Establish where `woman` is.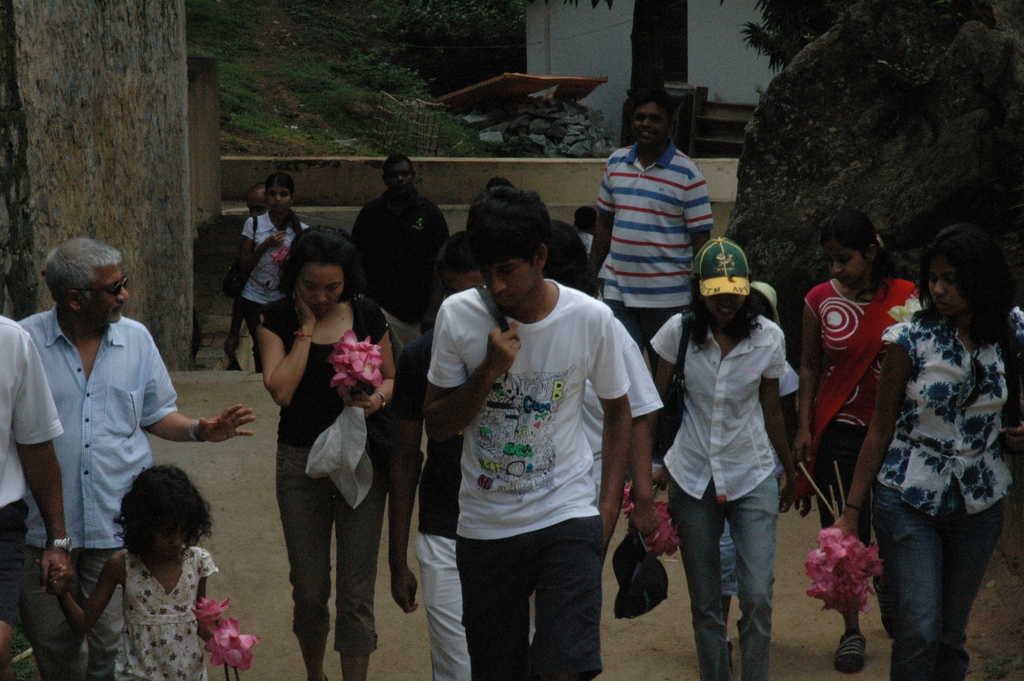
Established at {"left": 252, "top": 220, "right": 390, "bottom": 680}.
